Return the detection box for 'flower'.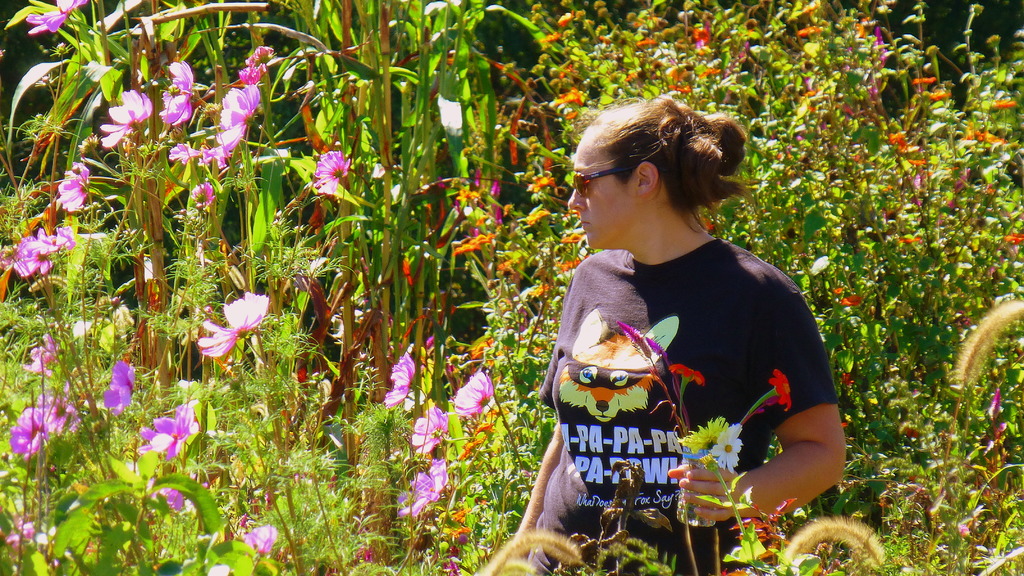
{"left": 492, "top": 253, "right": 518, "bottom": 276}.
